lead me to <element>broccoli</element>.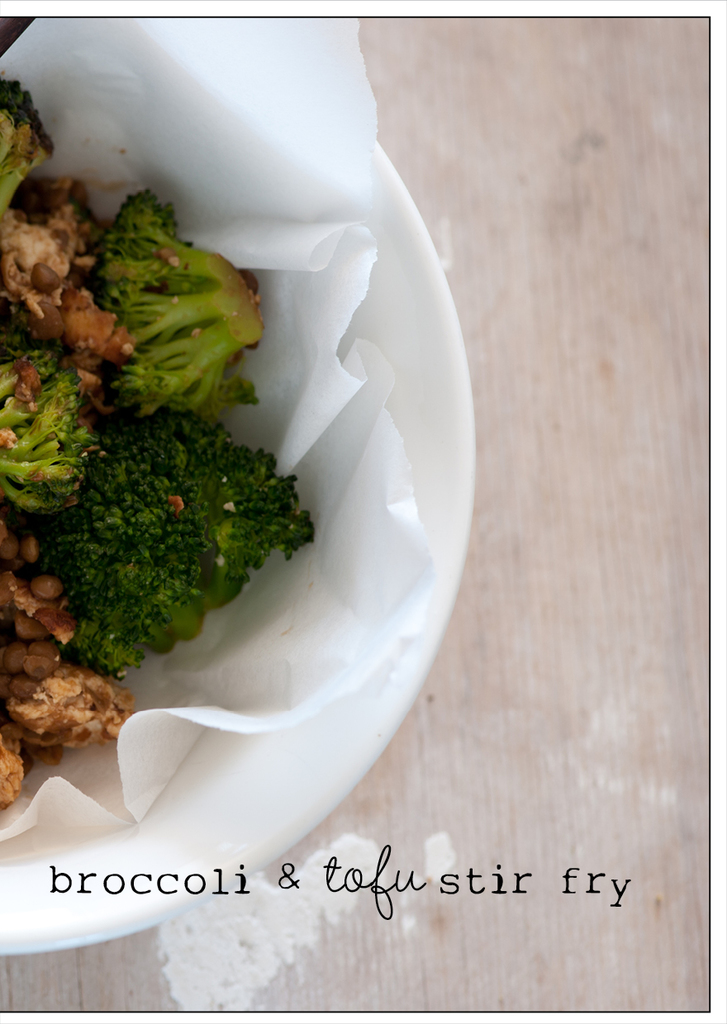
Lead to pyautogui.locateOnScreen(0, 340, 95, 515).
